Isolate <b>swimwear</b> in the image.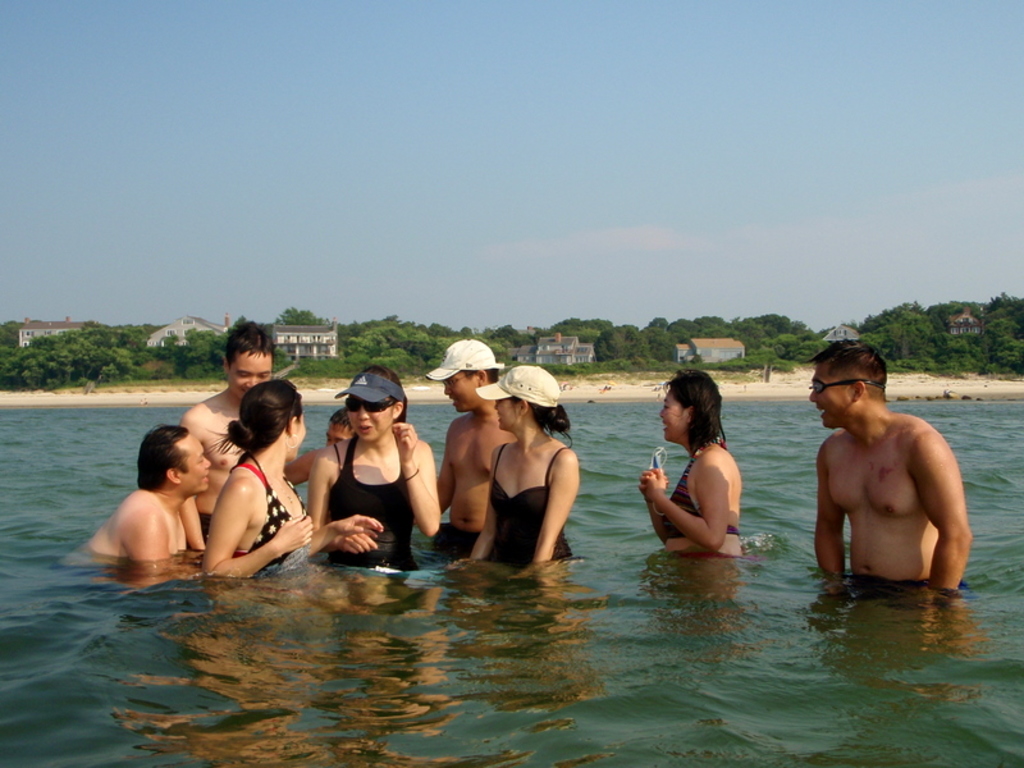
Isolated region: rect(666, 431, 739, 539).
